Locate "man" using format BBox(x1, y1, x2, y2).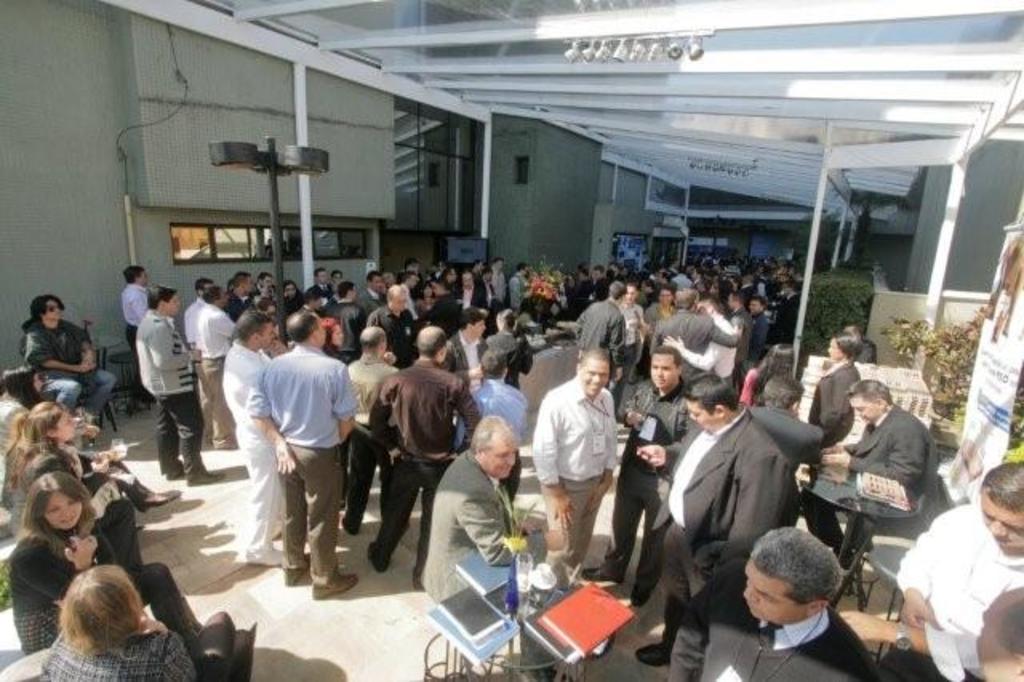
BBox(651, 287, 741, 367).
